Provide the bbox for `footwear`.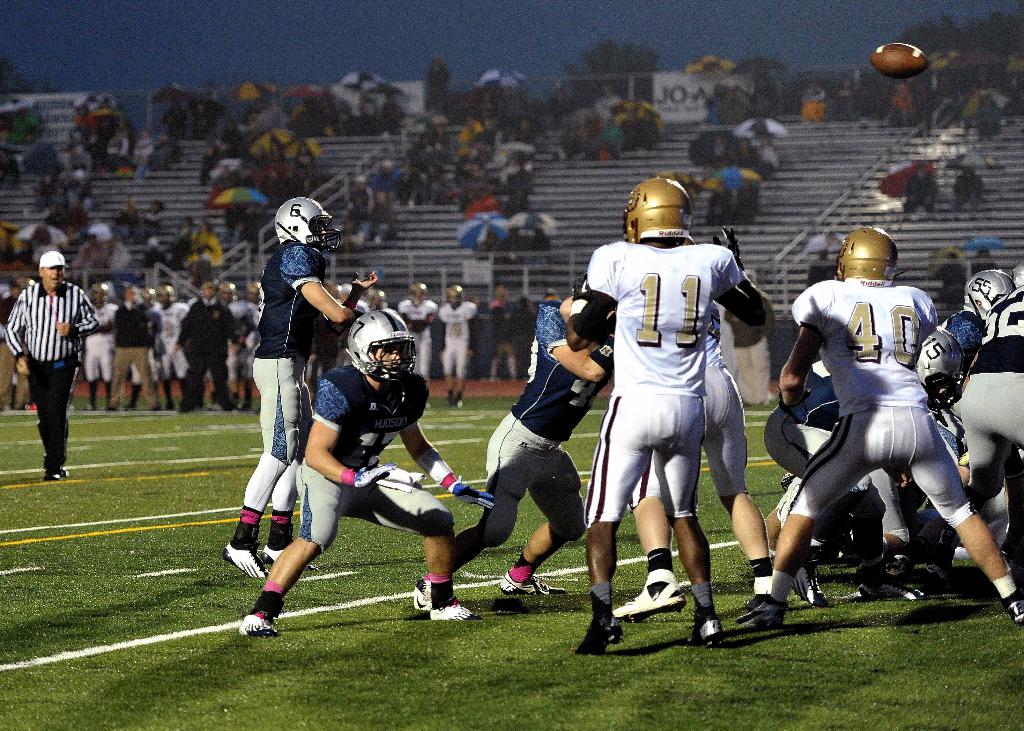
BBox(46, 470, 58, 482).
